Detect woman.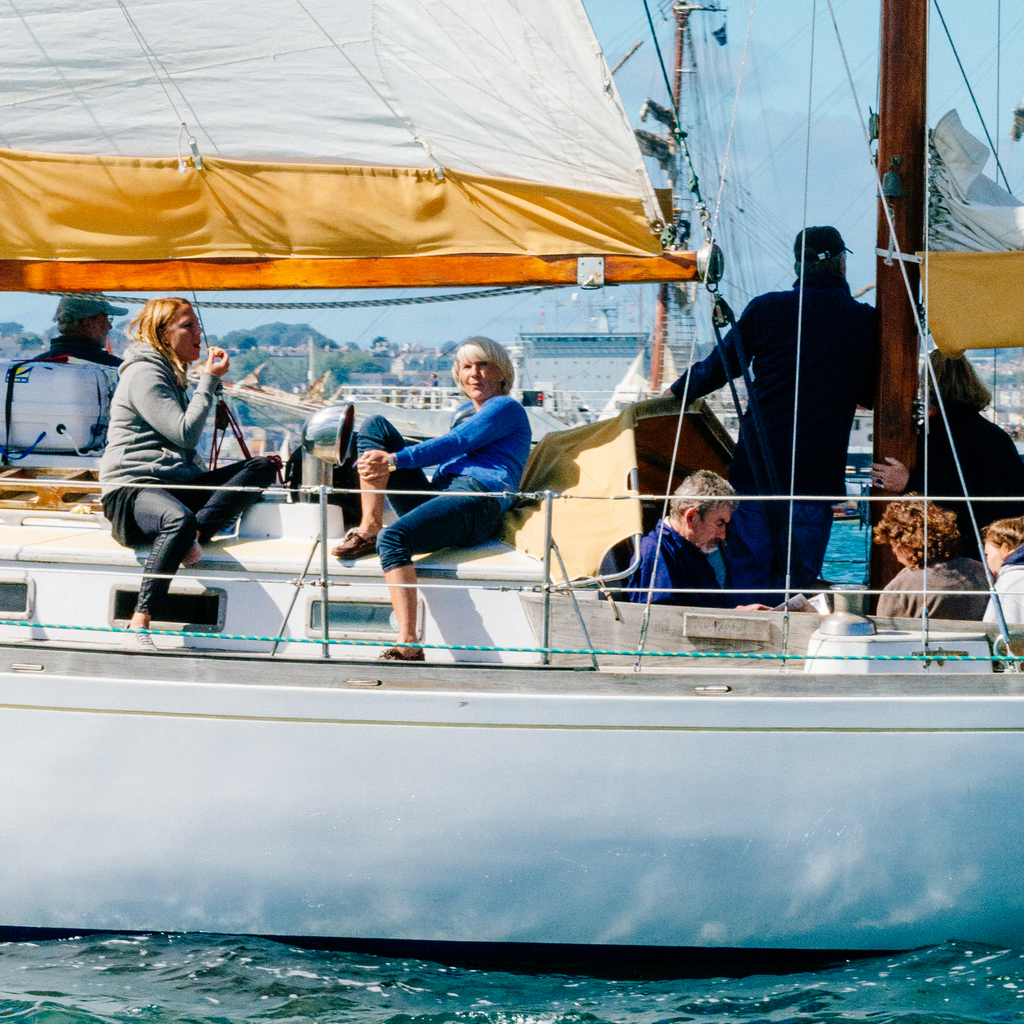
Detected at <box>93,273,256,612</box>.
